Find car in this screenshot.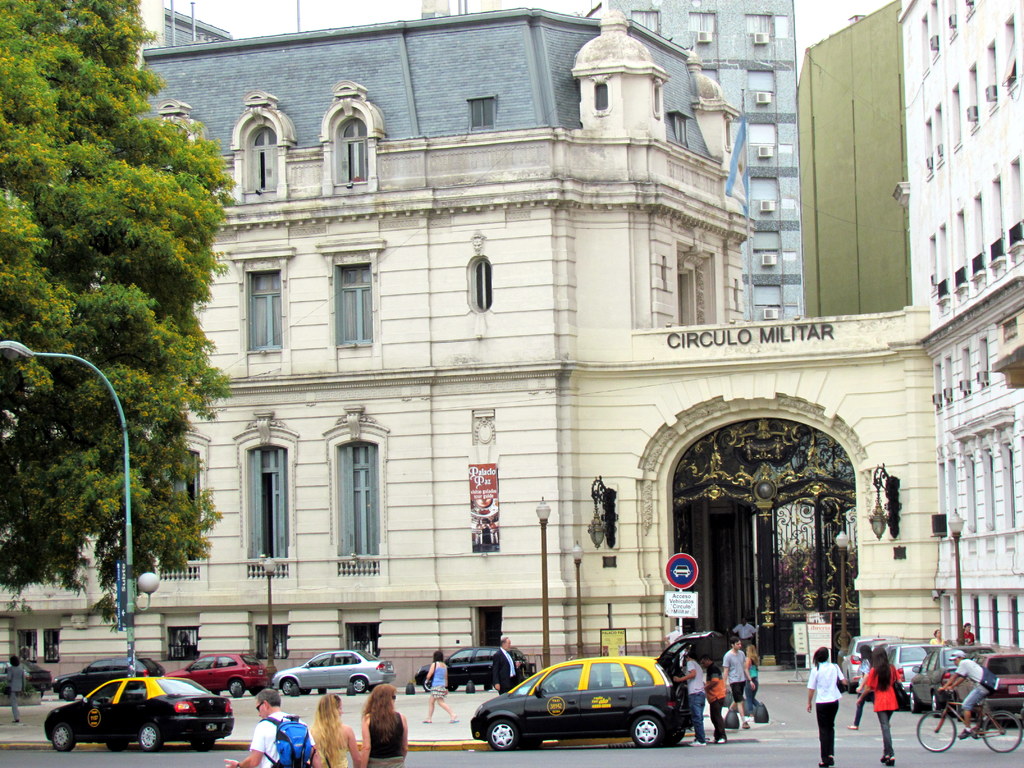
The bounding box for car is [left=40, top=672, right=235, bottom=754].
